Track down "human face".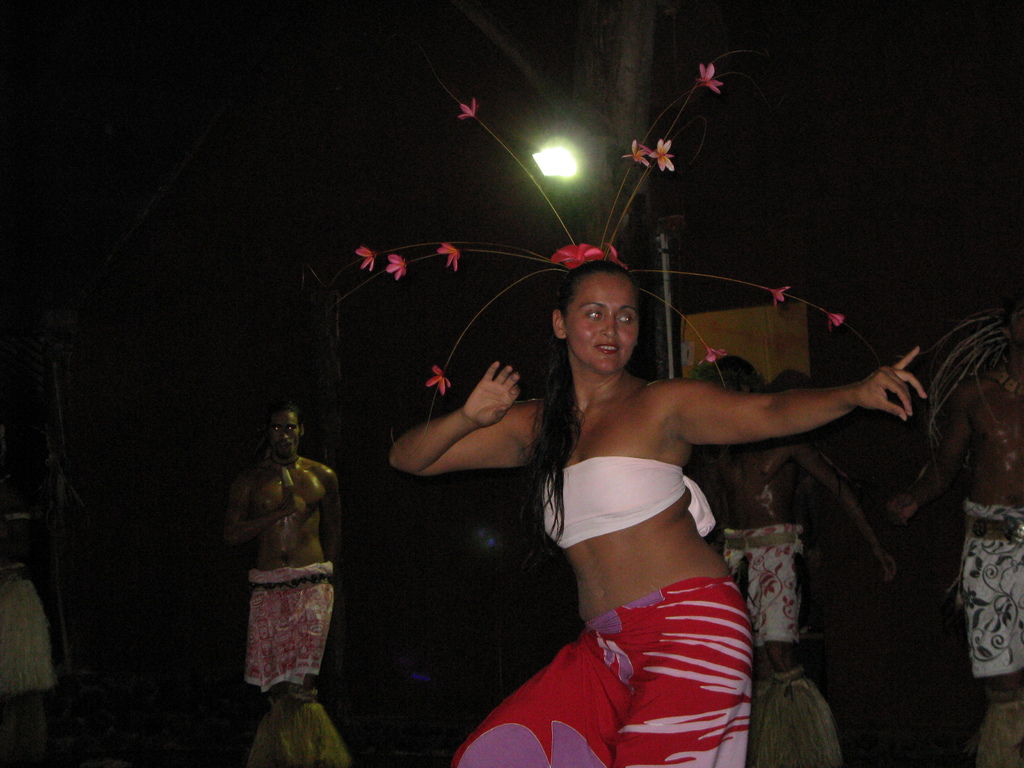
Tracked to left=564, top=270, right=638, bottom=372.
